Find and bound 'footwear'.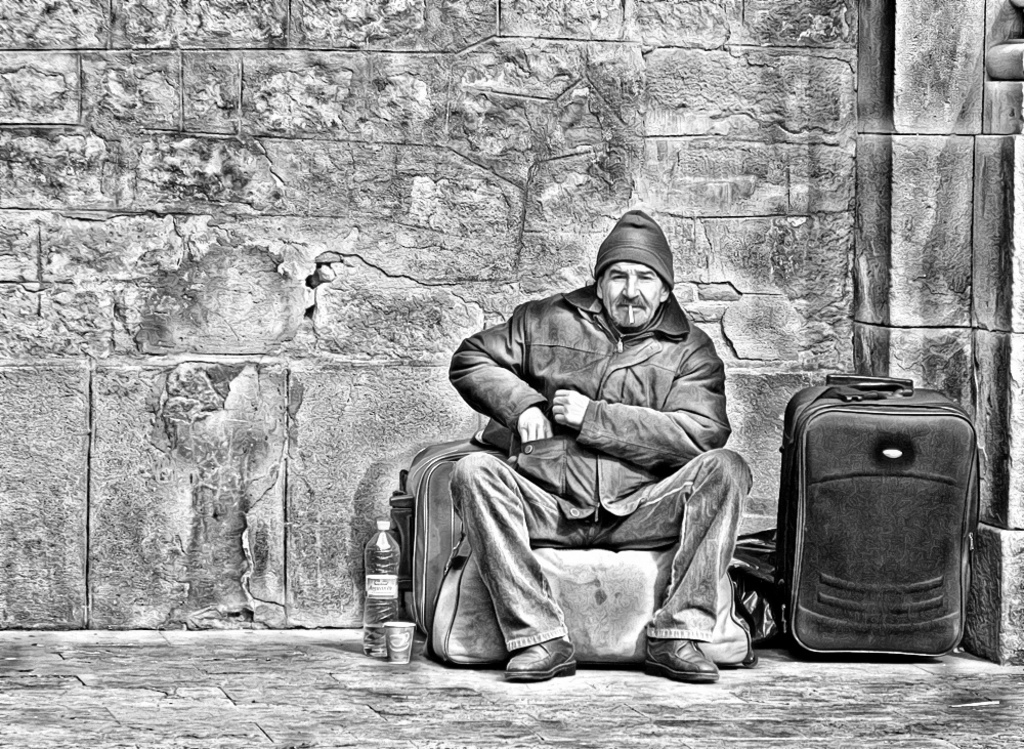
Bound: 641:638:719:683.
